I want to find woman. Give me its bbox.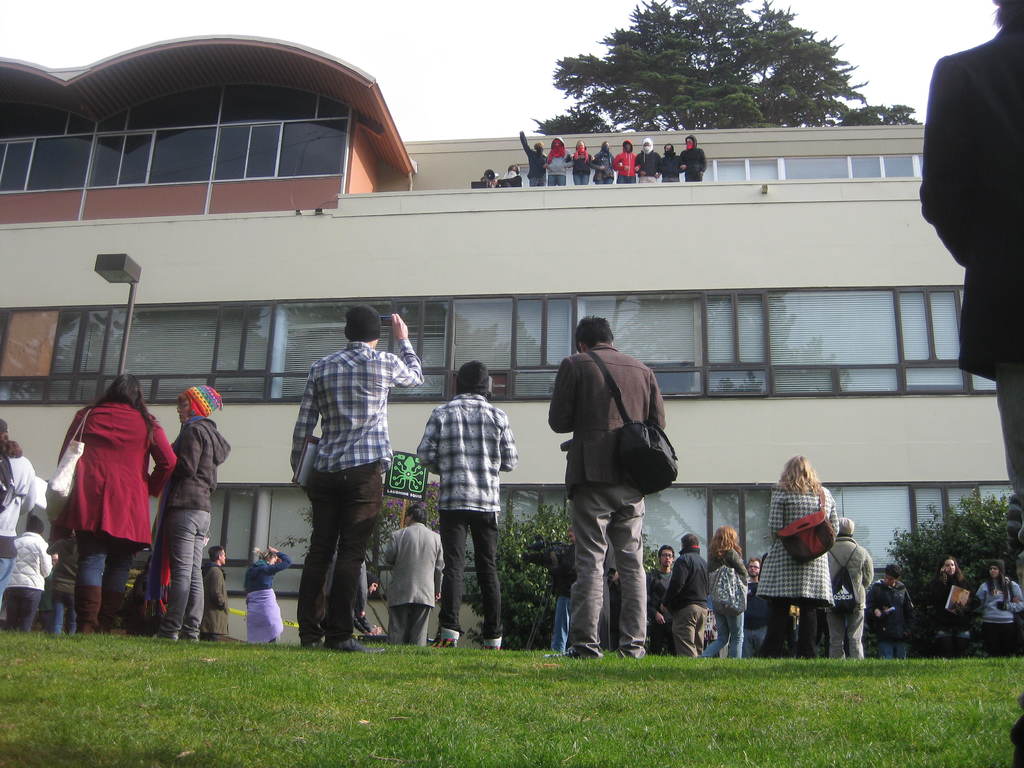
{"x1": 52, "y1": 367, "x2": 177, "y2": 643}.
